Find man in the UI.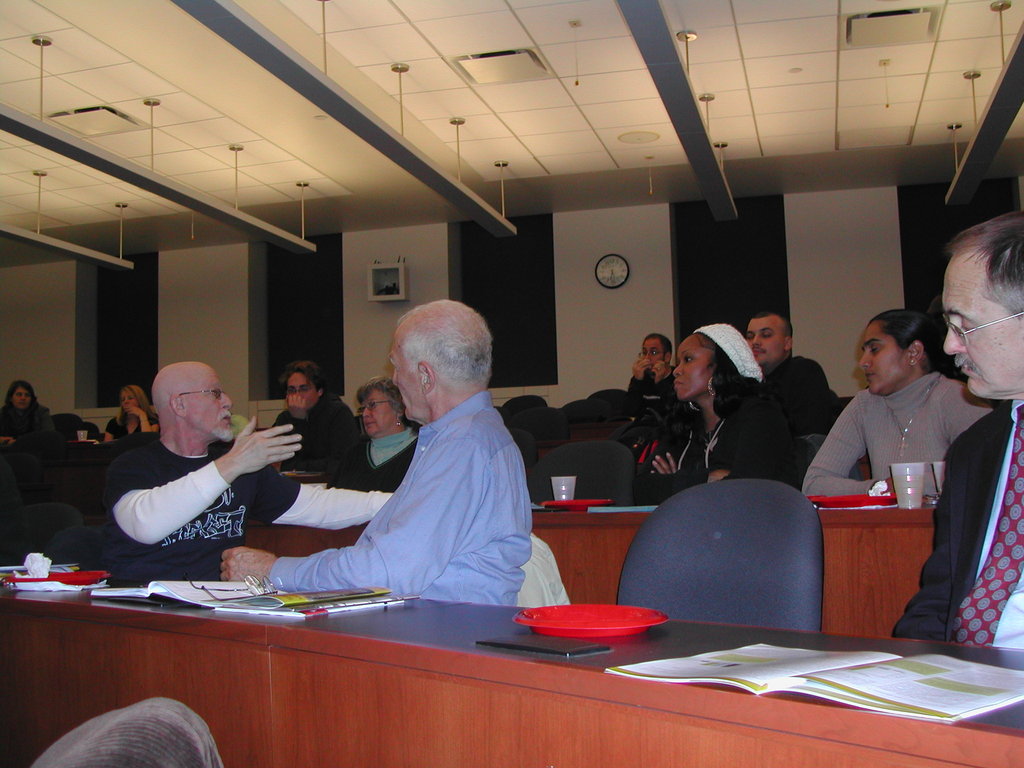
UI element at <region>83, 353, 305, 580</region>.
